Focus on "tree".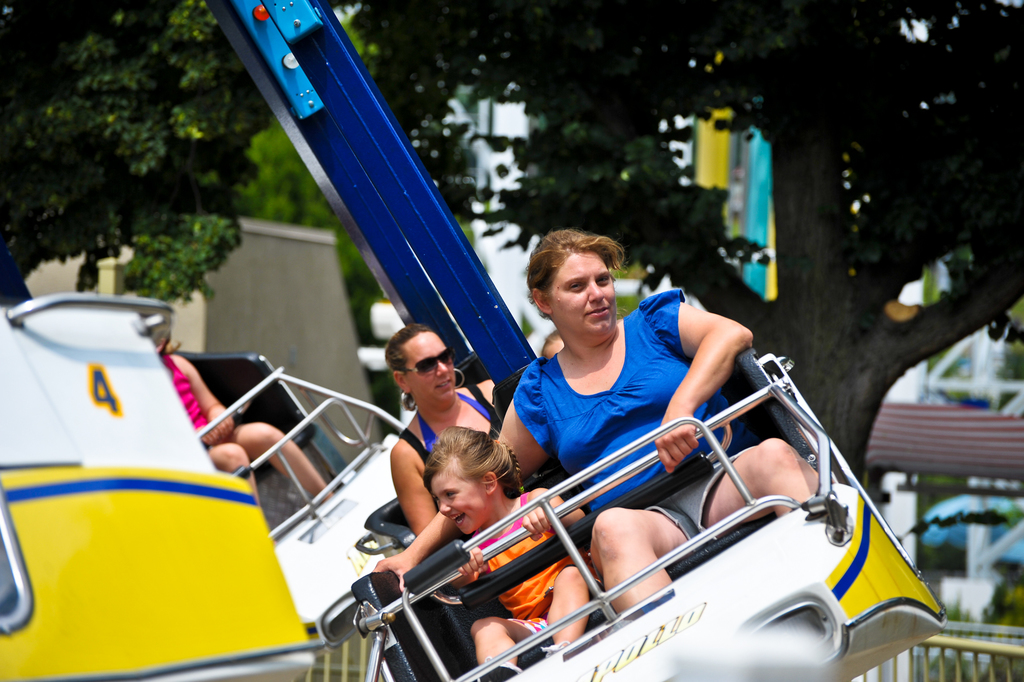
Focused at x1=317, y1=0, x2=1023, y2=478.
